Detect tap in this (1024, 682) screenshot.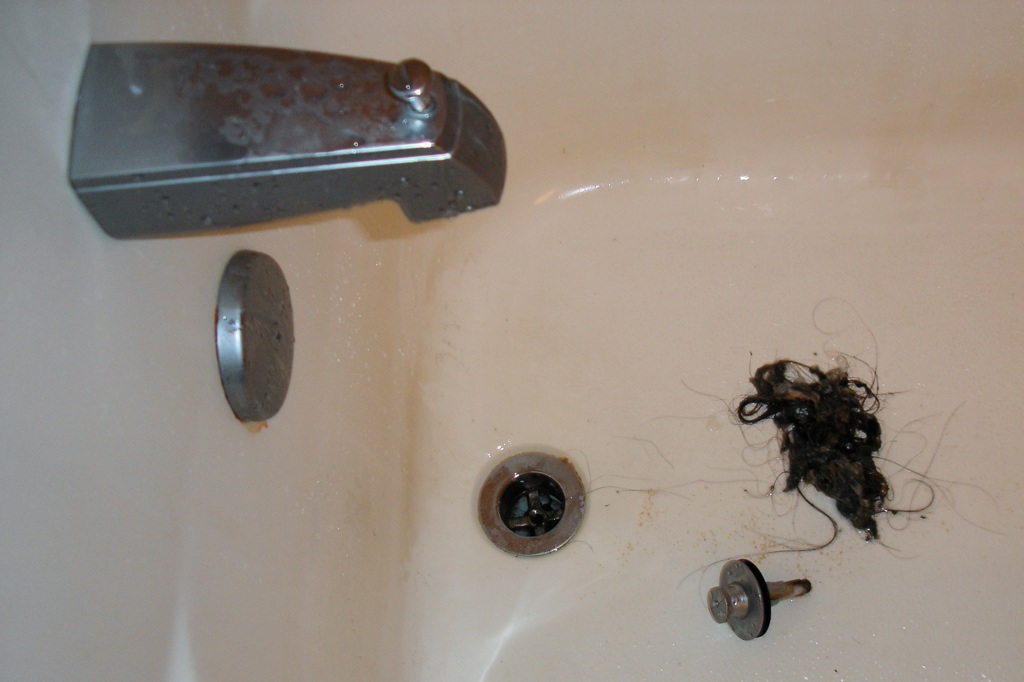
Detection: 65,35,511,240.
